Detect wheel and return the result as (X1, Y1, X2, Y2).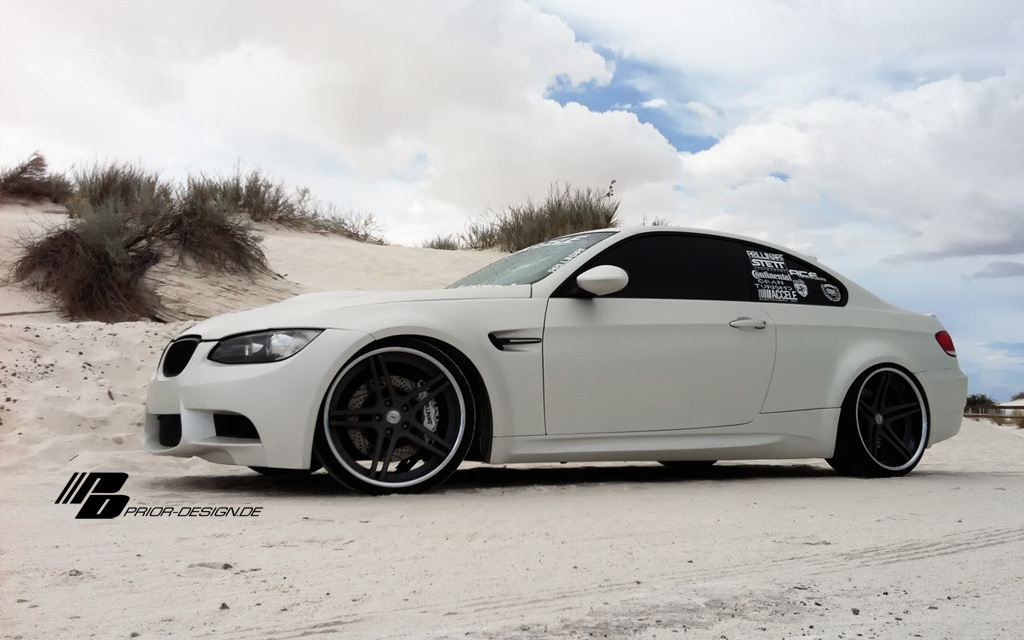
(658, 459, 716, 468).
